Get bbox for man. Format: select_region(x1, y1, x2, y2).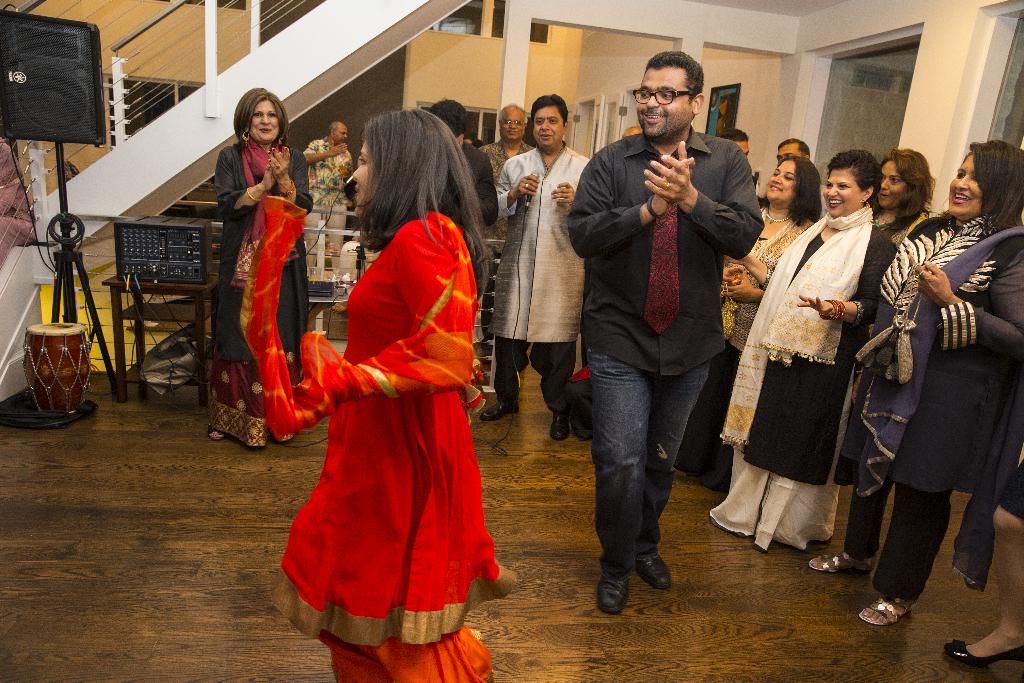
select_region(301, 122, 353, 267).
